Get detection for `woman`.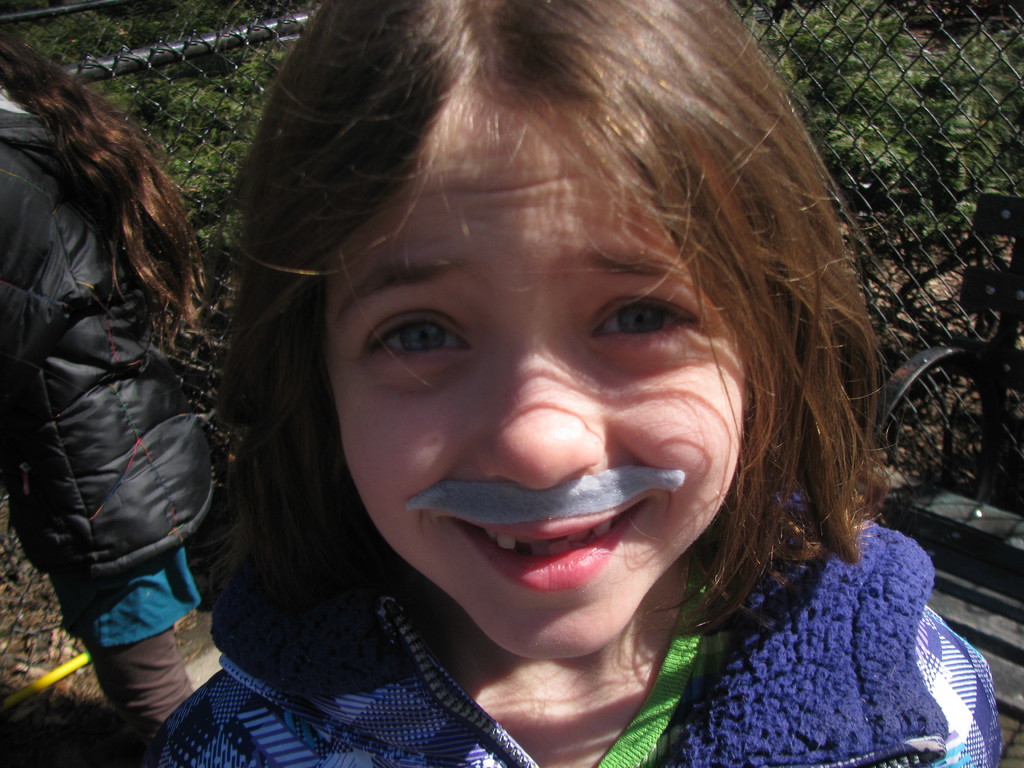
Detection: locate(0, 17, 213, 767).
